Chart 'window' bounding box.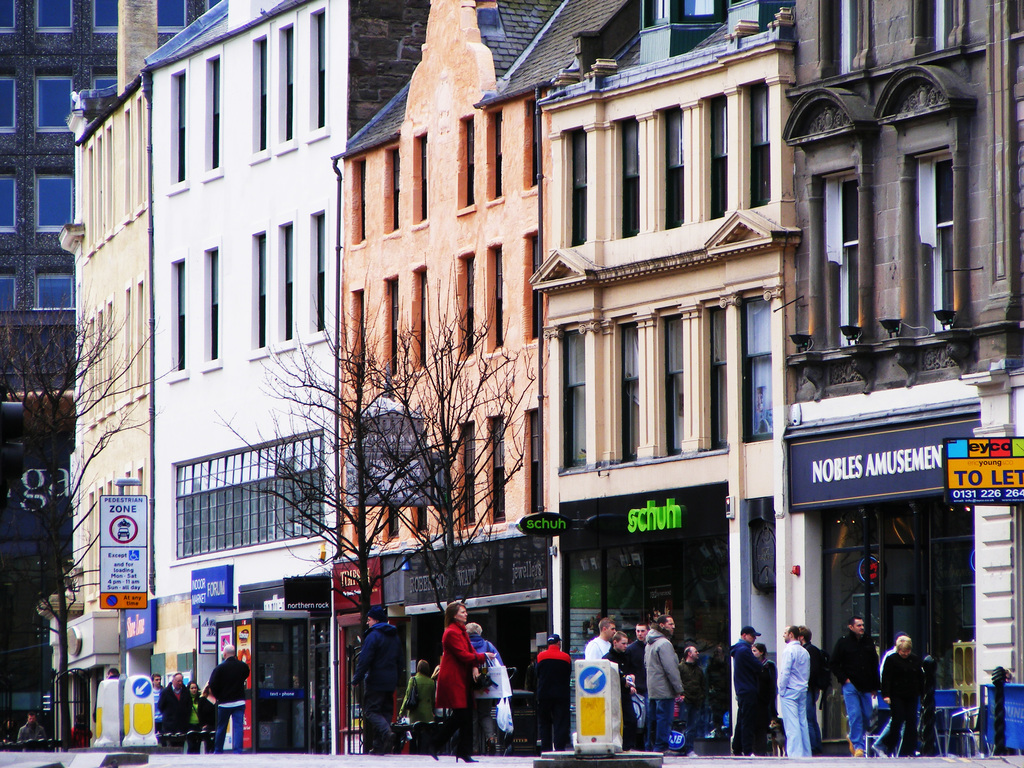
Charted: BBox(275, 19, 301, 152).
